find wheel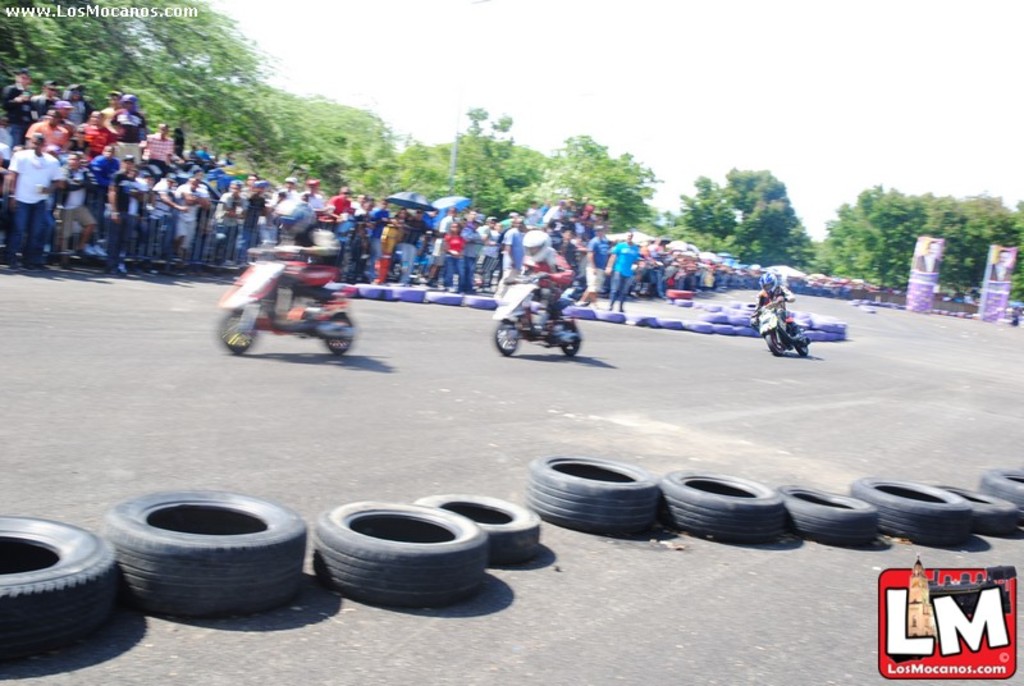
<box>593,311,625,324</box>
